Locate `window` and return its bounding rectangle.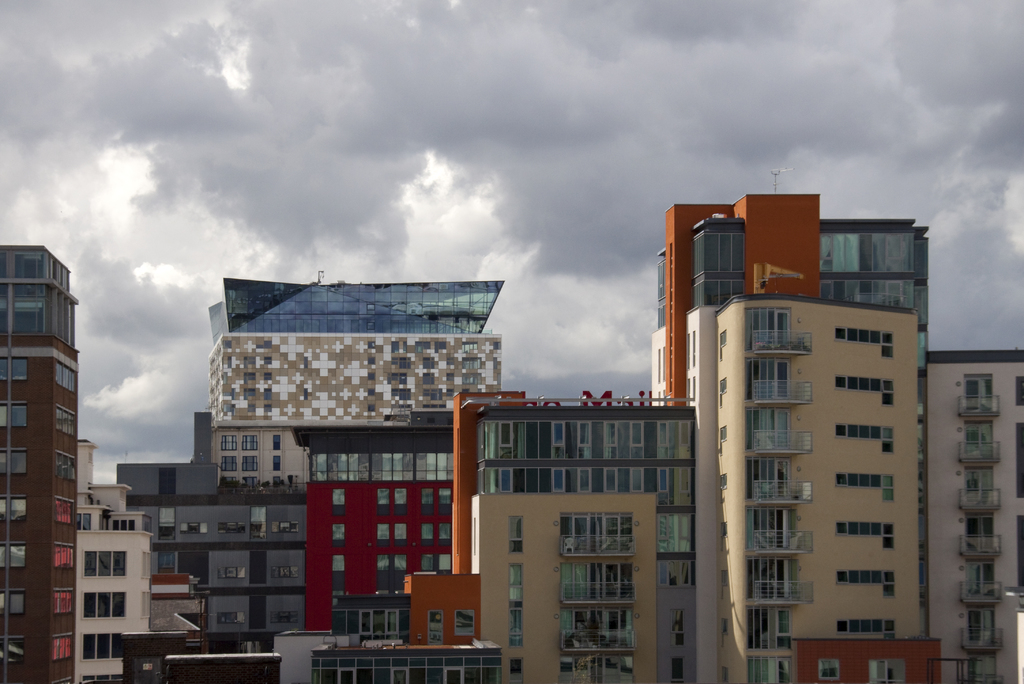
<box>720,473,728,489</box>.
